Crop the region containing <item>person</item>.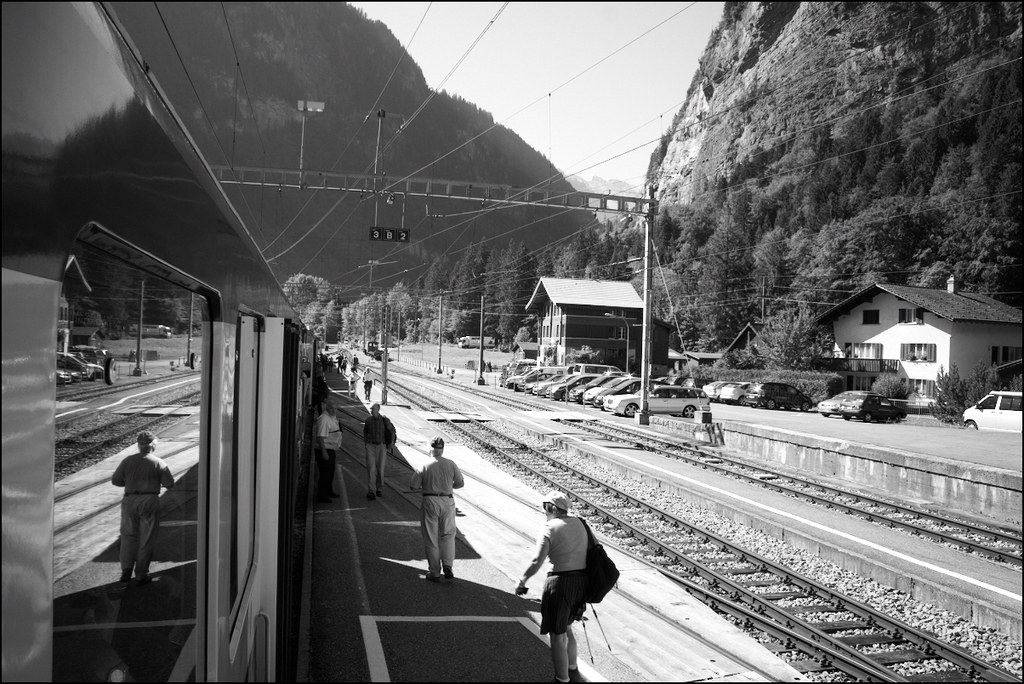
Crop region: x1=361 y1=402 x2=391 y2=502.
